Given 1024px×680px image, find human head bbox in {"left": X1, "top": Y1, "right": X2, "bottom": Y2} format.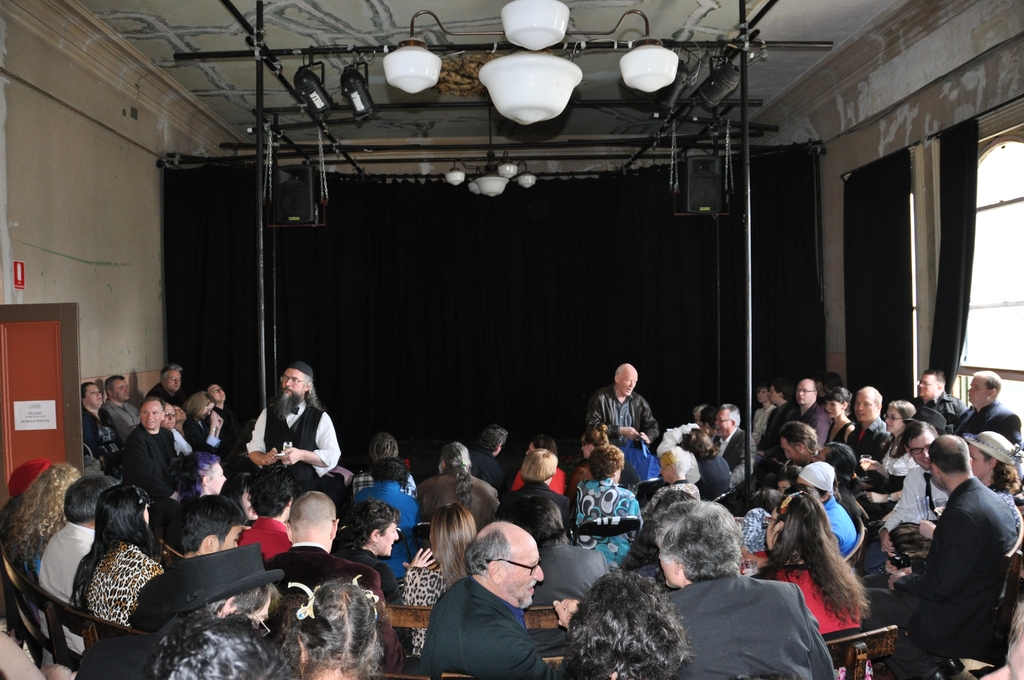
{"left": 903, "top": 419, "right": 940, "bottom": 473}.
